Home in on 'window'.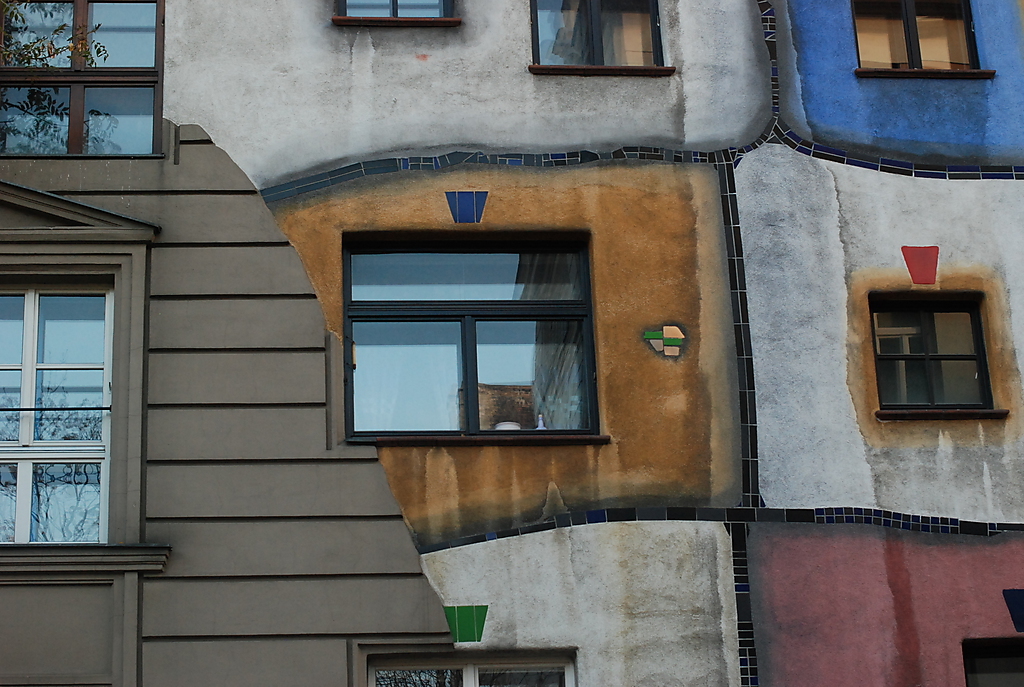
Homed in at locate(344, 232, 602, 440).
